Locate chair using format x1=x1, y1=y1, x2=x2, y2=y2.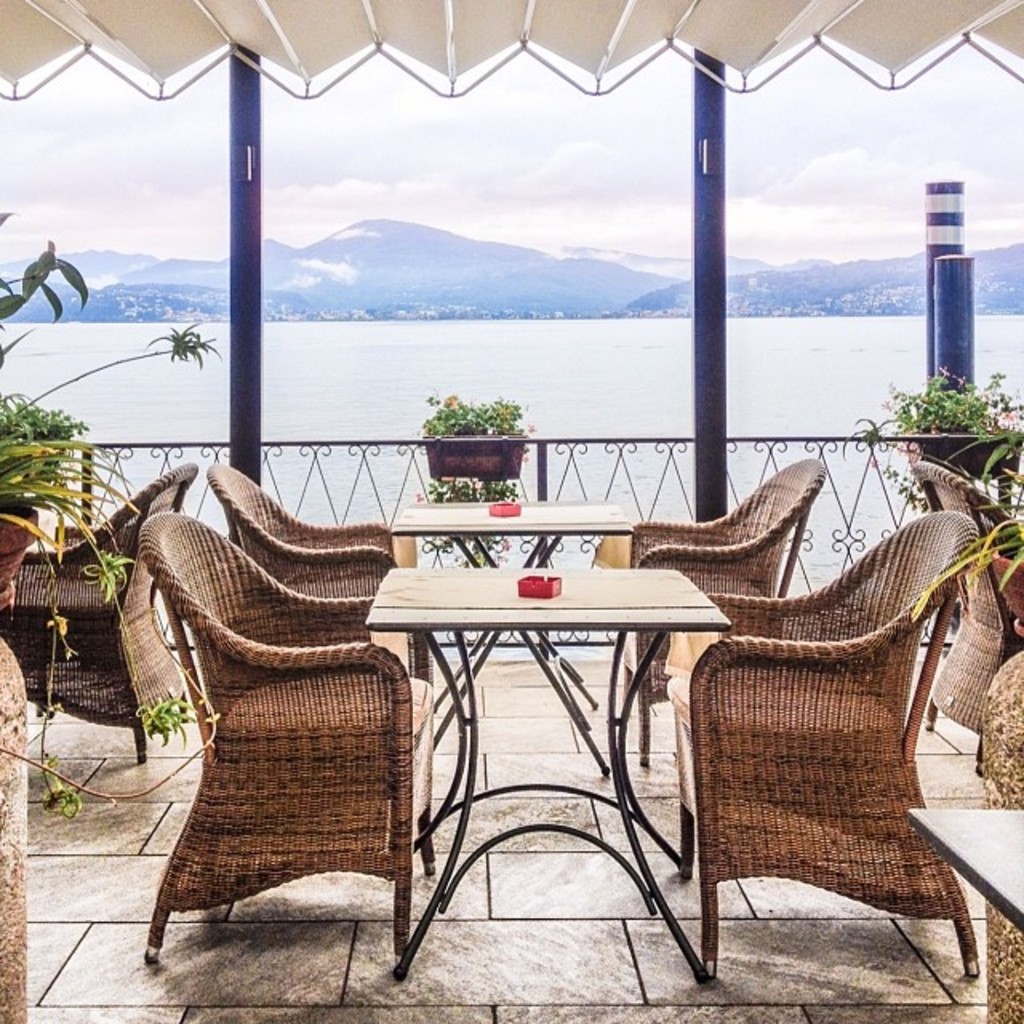
x1=0, y1=461, x2=203, y2=762.
